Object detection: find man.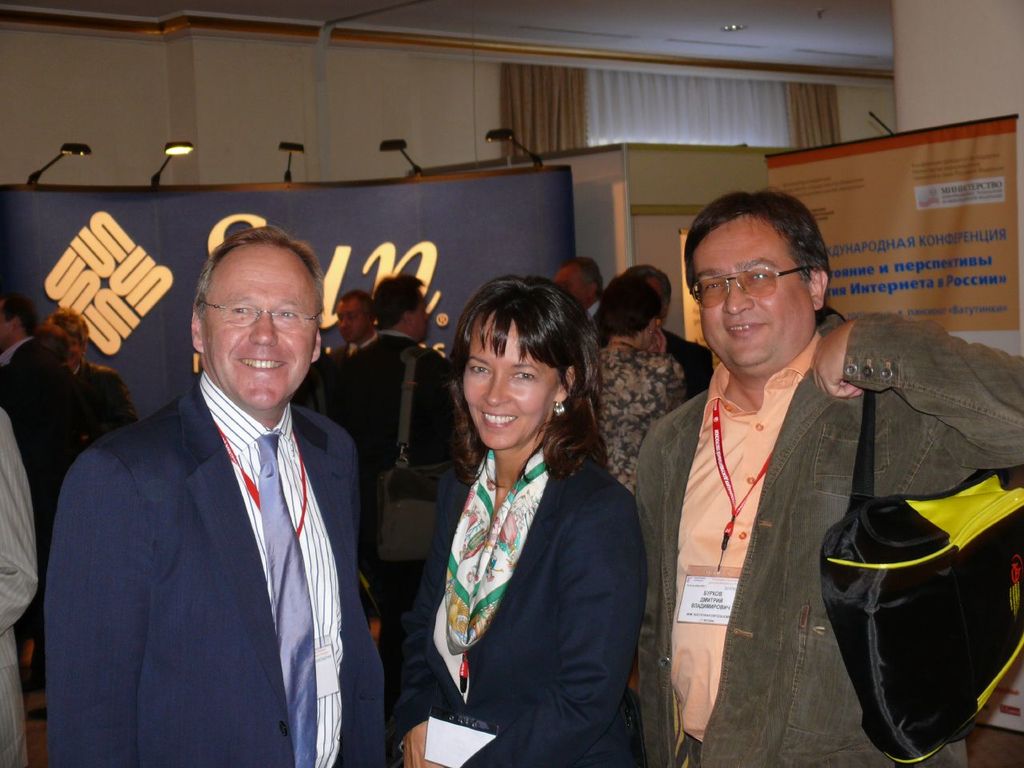
322 291 375 358.
